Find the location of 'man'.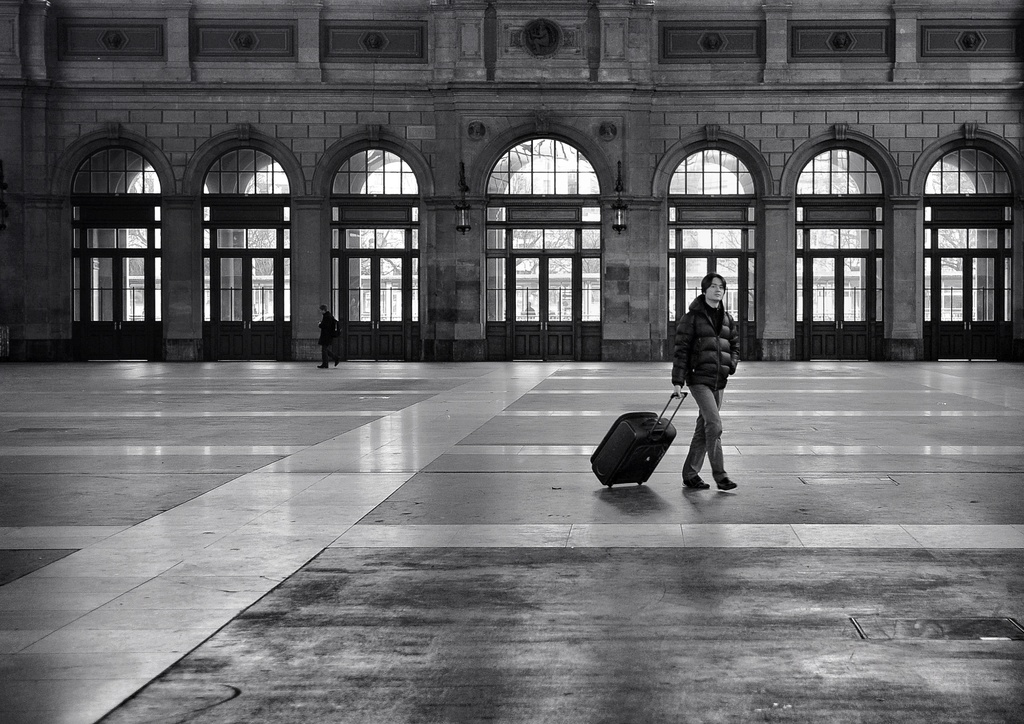
Location: region(663, 269, 753, 488).
